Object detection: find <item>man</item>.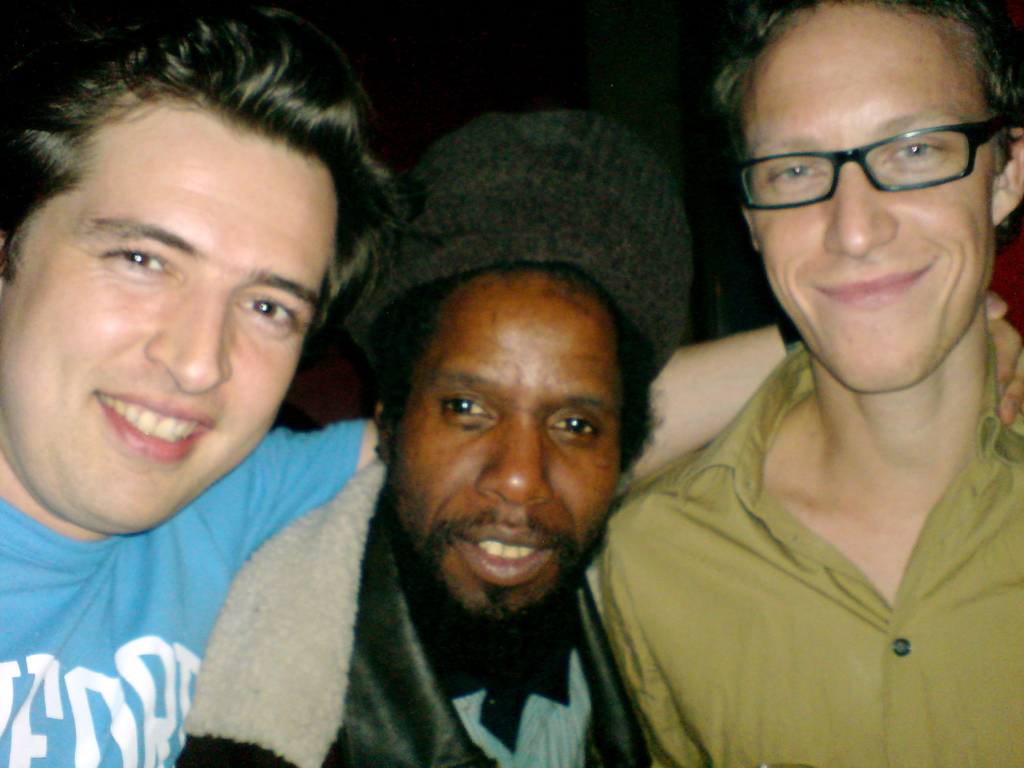
591/0/1023/767.
